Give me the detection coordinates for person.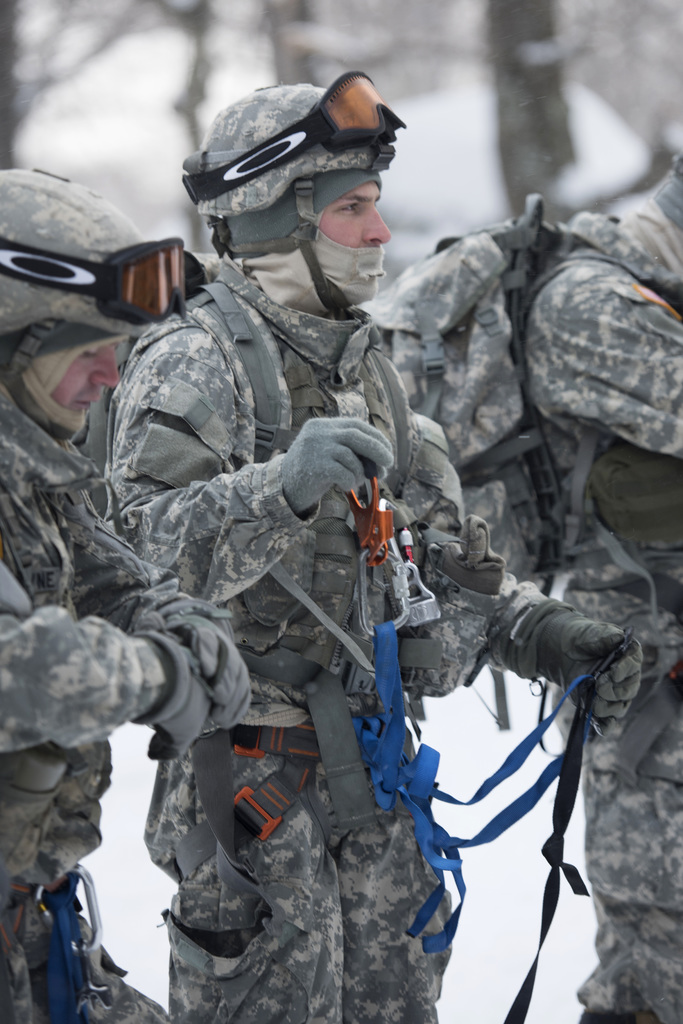
l=516, t=146, r=682, b=1023.
